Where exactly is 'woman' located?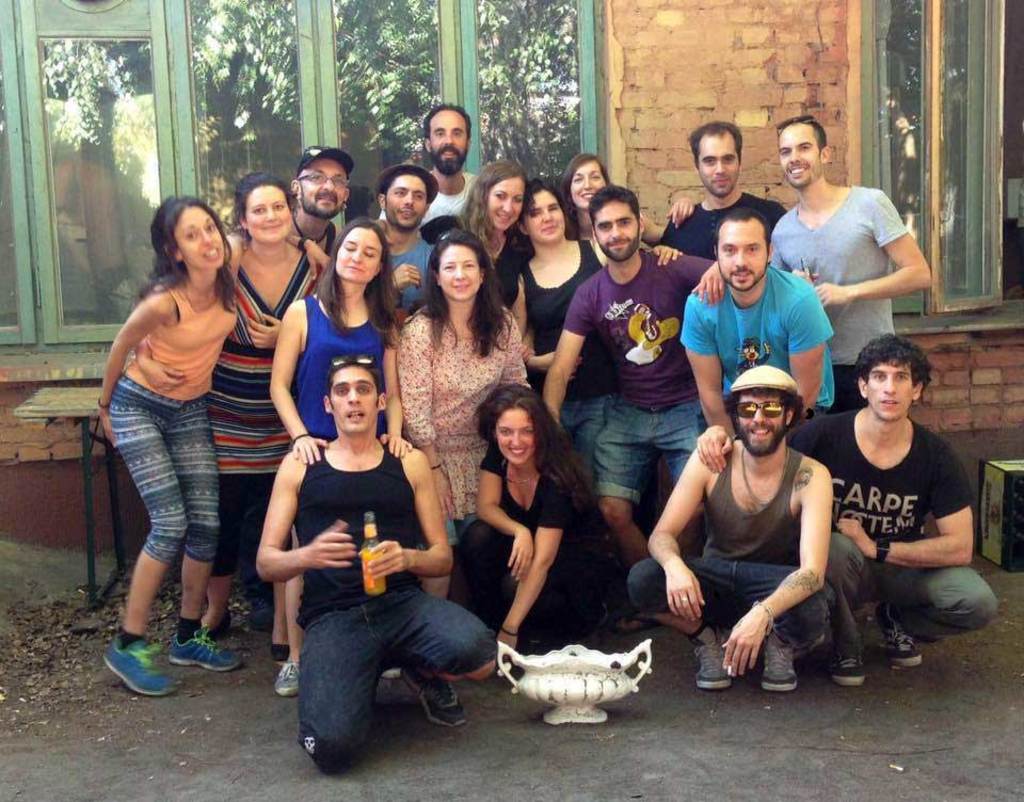
Its bounding box is [416,165,527,362].
